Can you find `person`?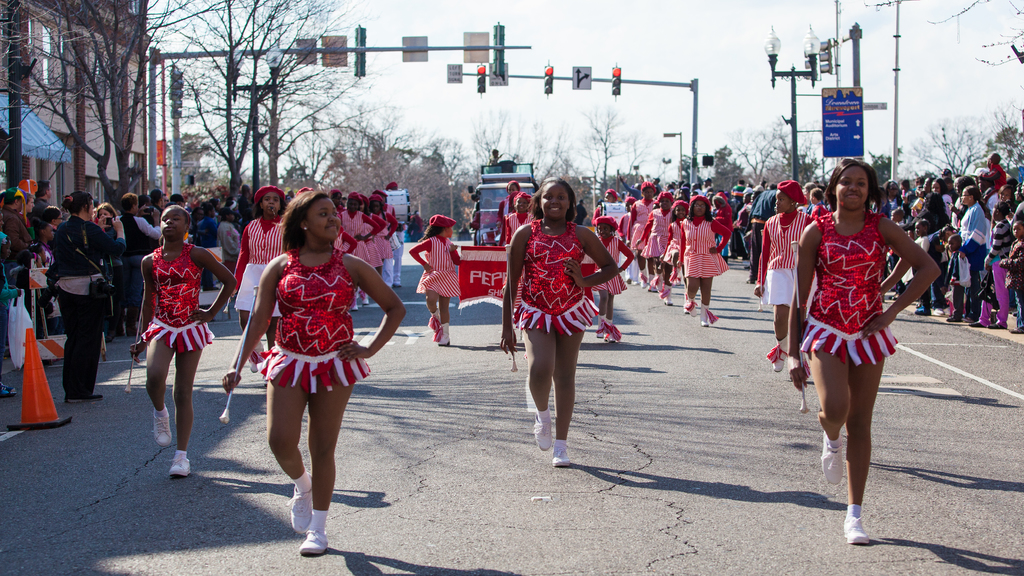
Yes, bounding box: 674:192:737:321.
